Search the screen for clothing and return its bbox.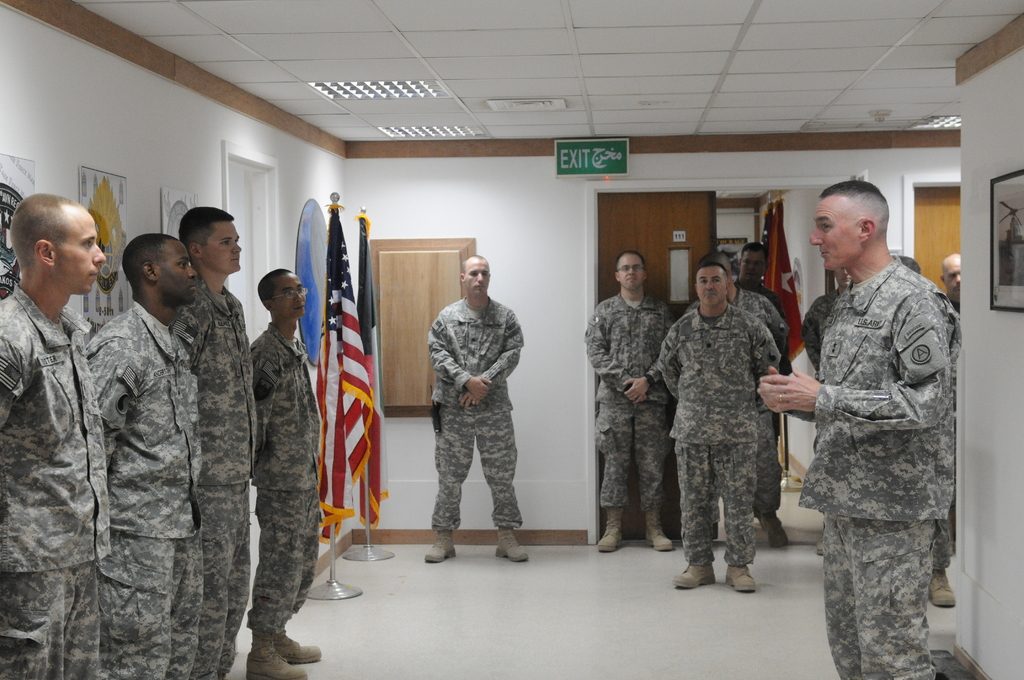
Found: [678,273,792,521].
